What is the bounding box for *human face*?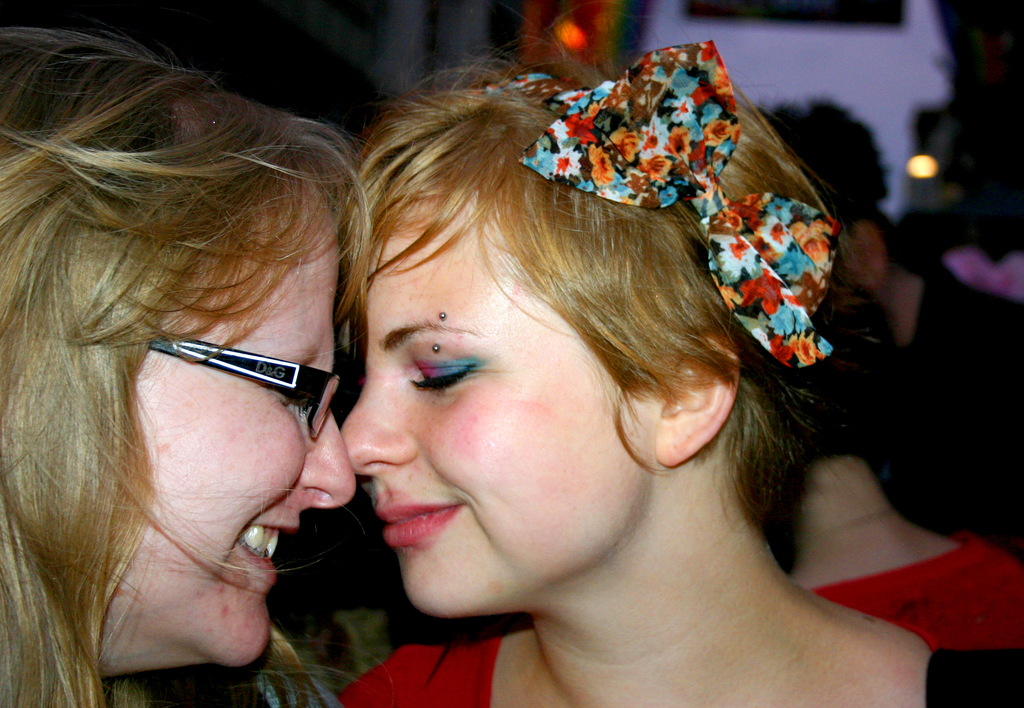
<box>88,198,348,665</box>.
